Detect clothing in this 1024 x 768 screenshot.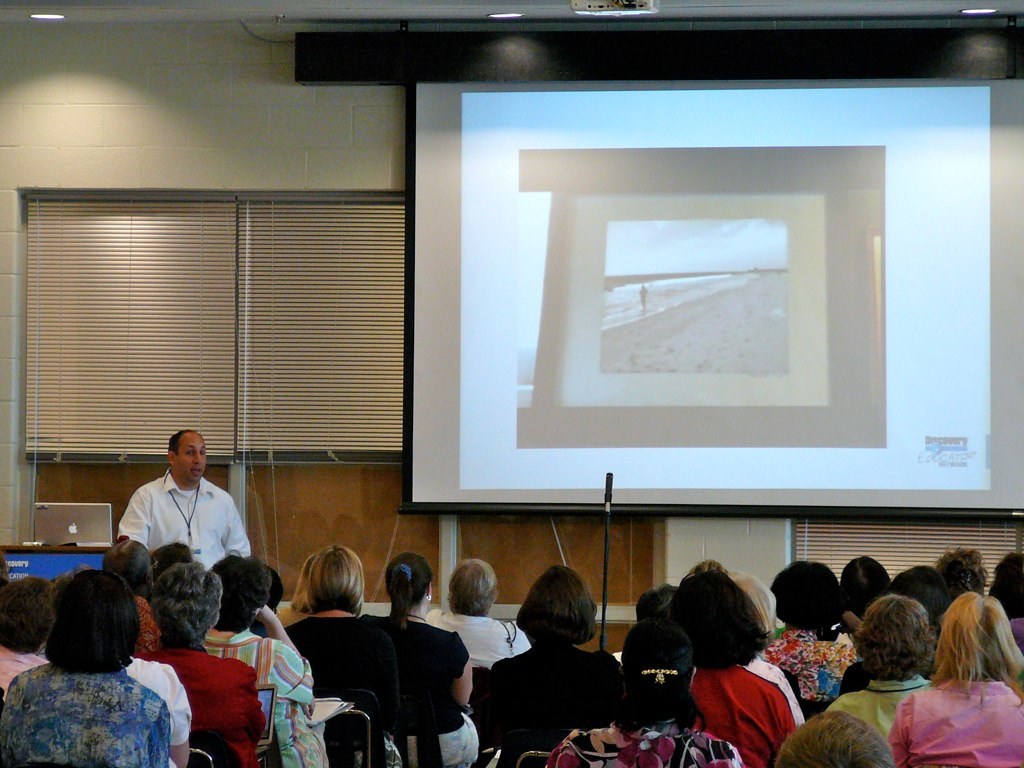
Detection: 377 604 479 765.
